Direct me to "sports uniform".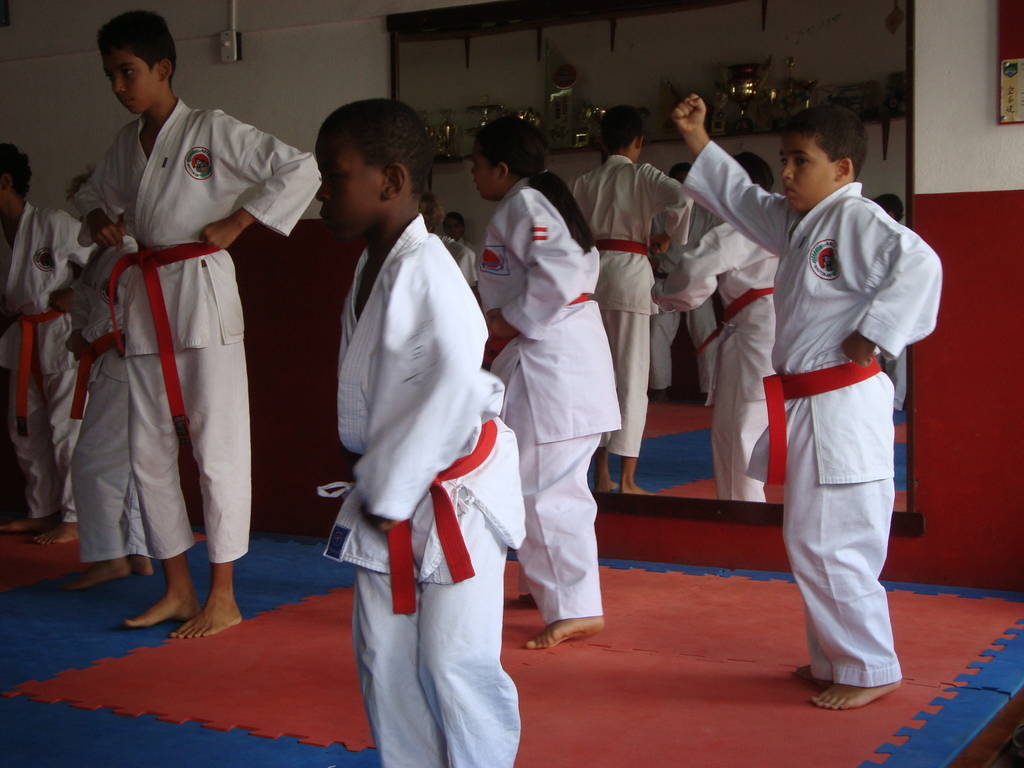
Direction: locate(656, 222, 784, 518).
